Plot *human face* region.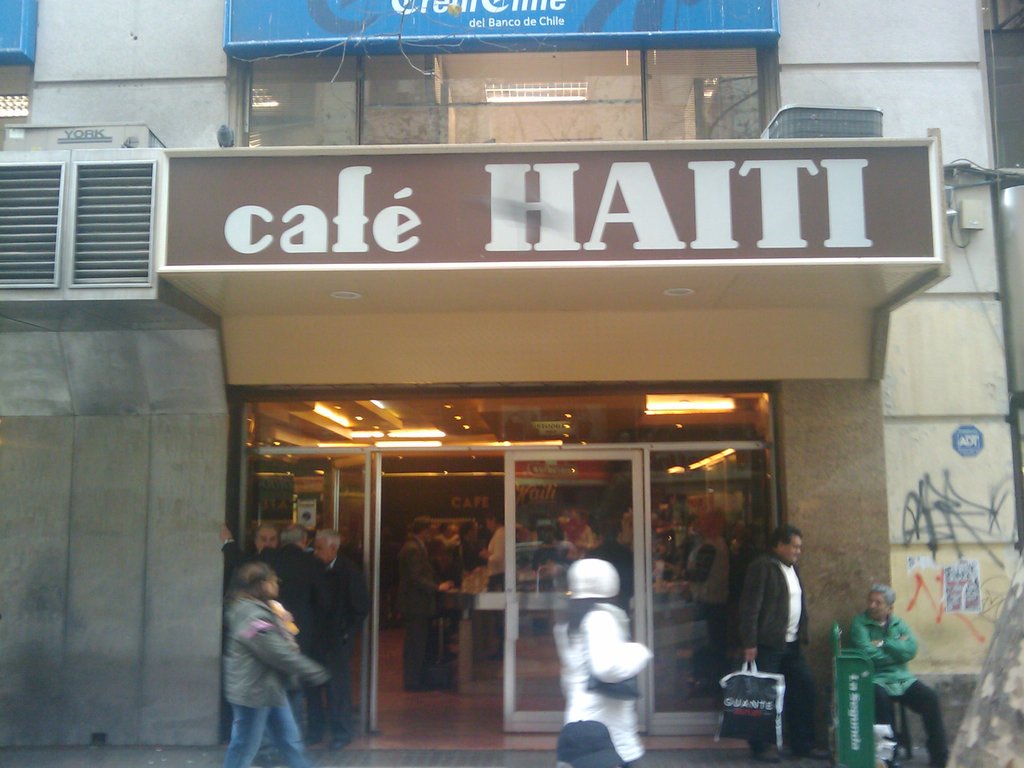
Plotted at (left=782, top=539, right=801, bottom=563).
